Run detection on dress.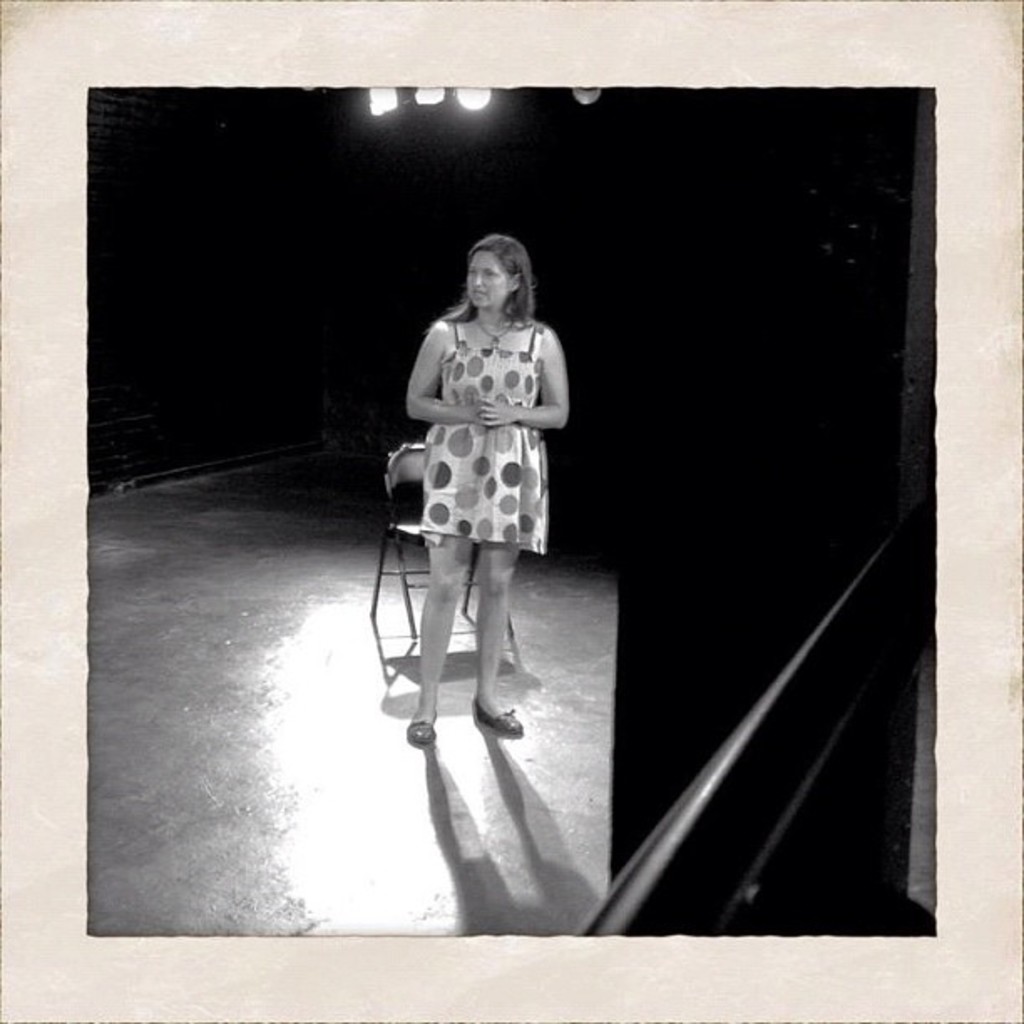
Result: bbox=[405, 301, 577, 627].
